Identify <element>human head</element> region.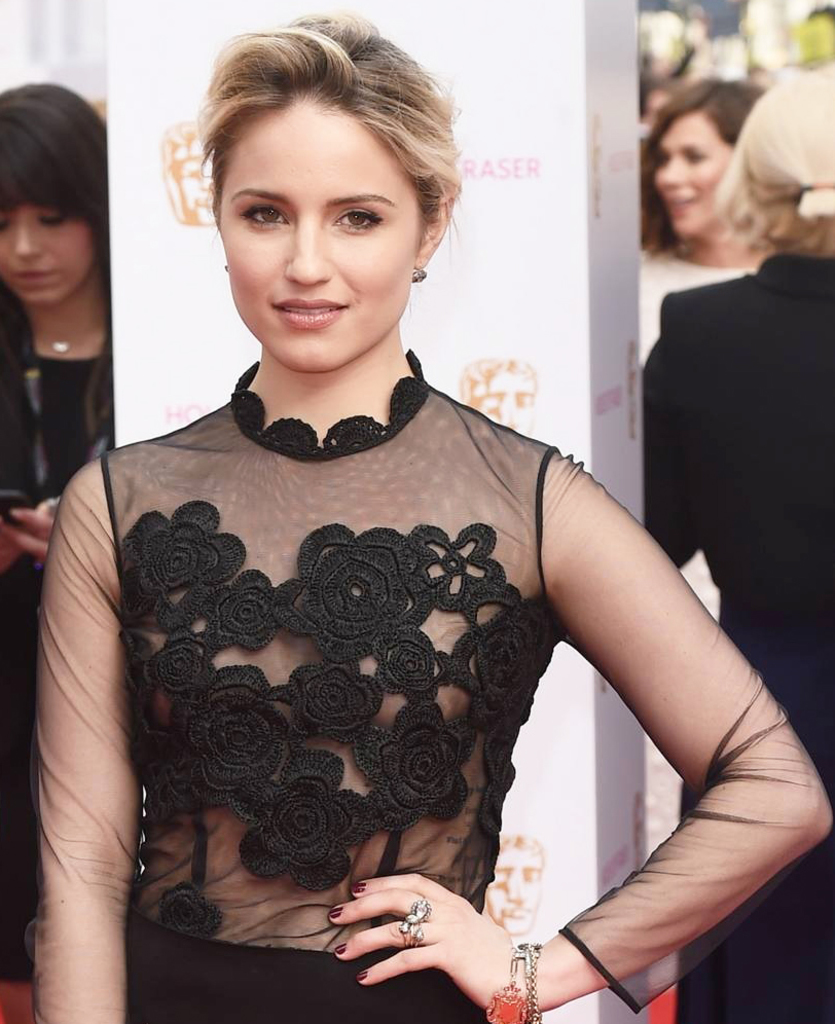
Region: [0, 82, 109, 304].
